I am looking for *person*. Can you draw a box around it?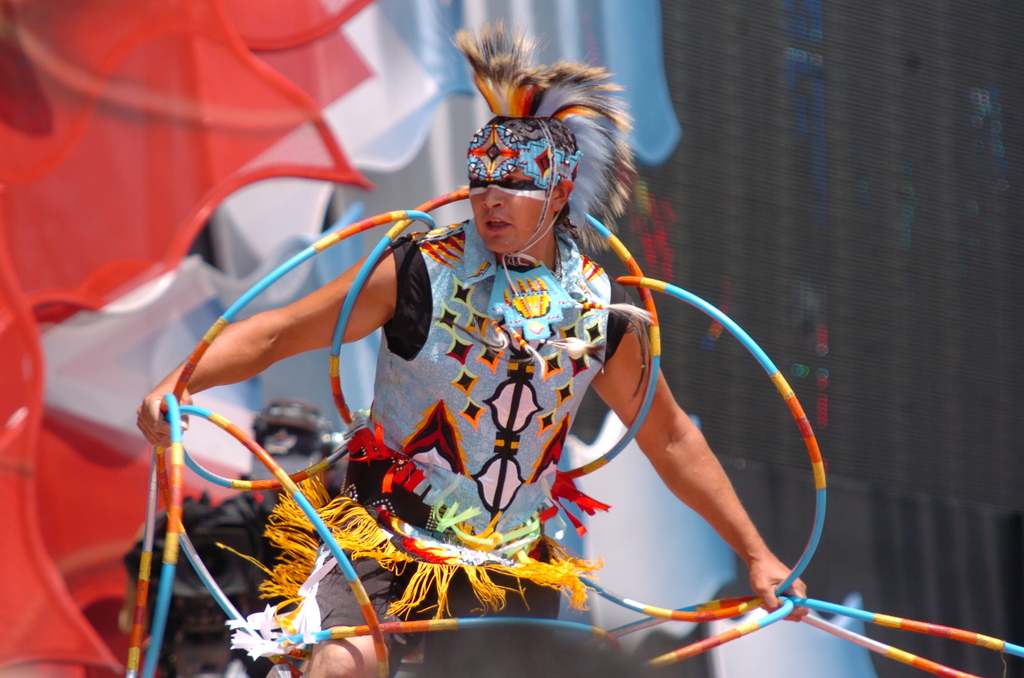
Sure, the bounding box is detection(149, 74, 715, 677).
